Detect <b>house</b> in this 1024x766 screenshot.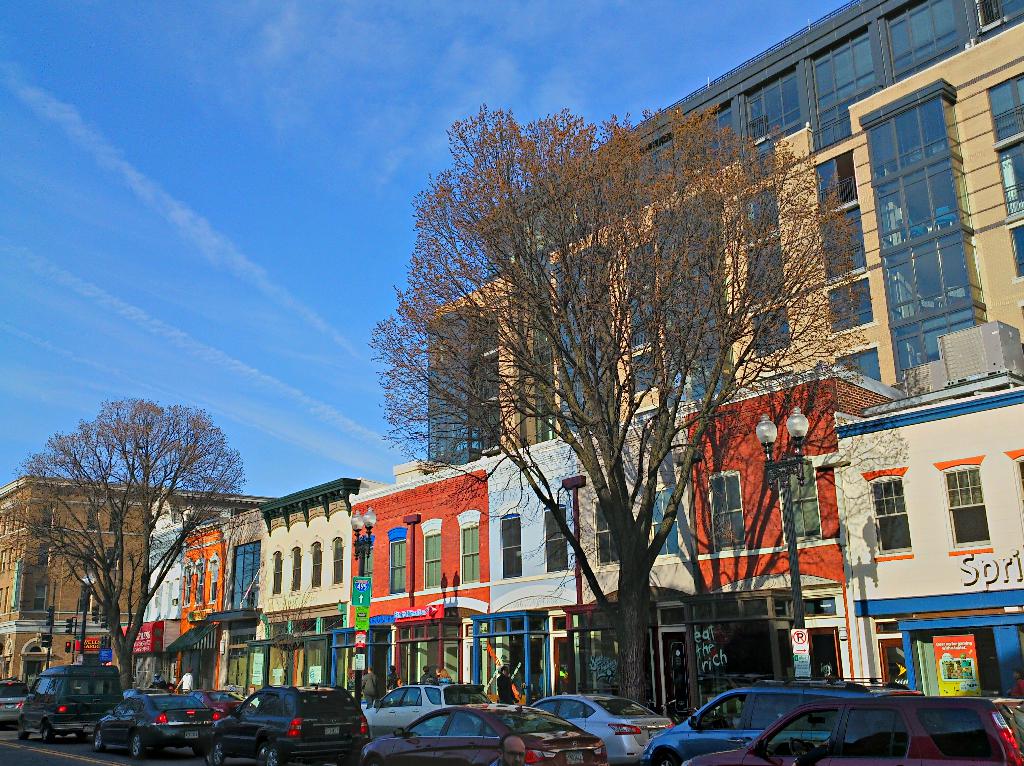
Detection: <box>580,405,685,710</box>.
